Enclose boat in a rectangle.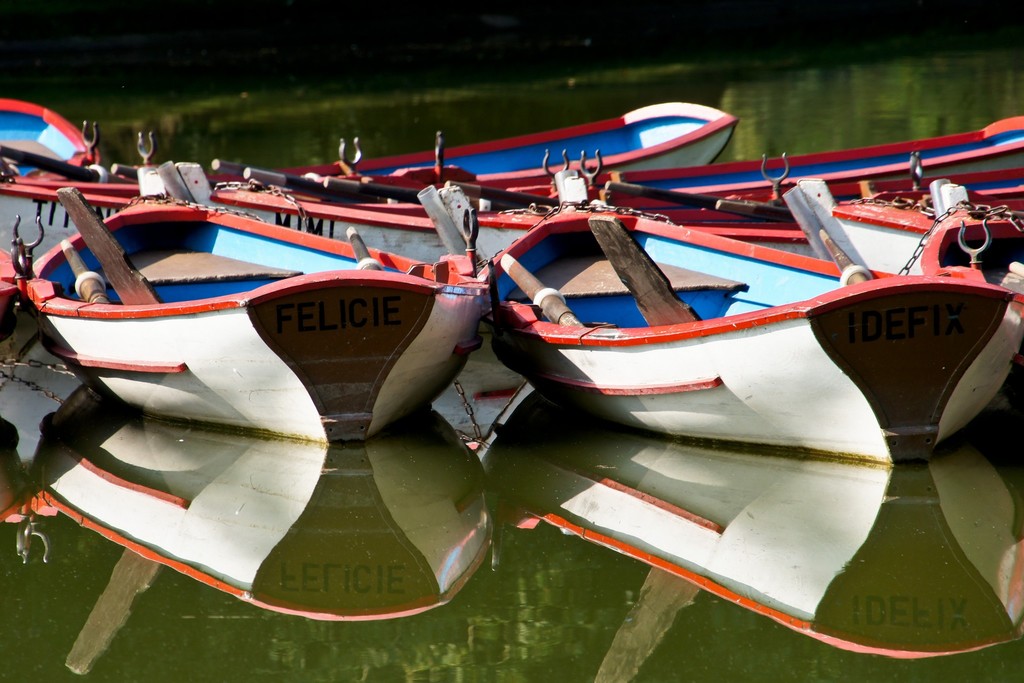
0 237 28 320.
